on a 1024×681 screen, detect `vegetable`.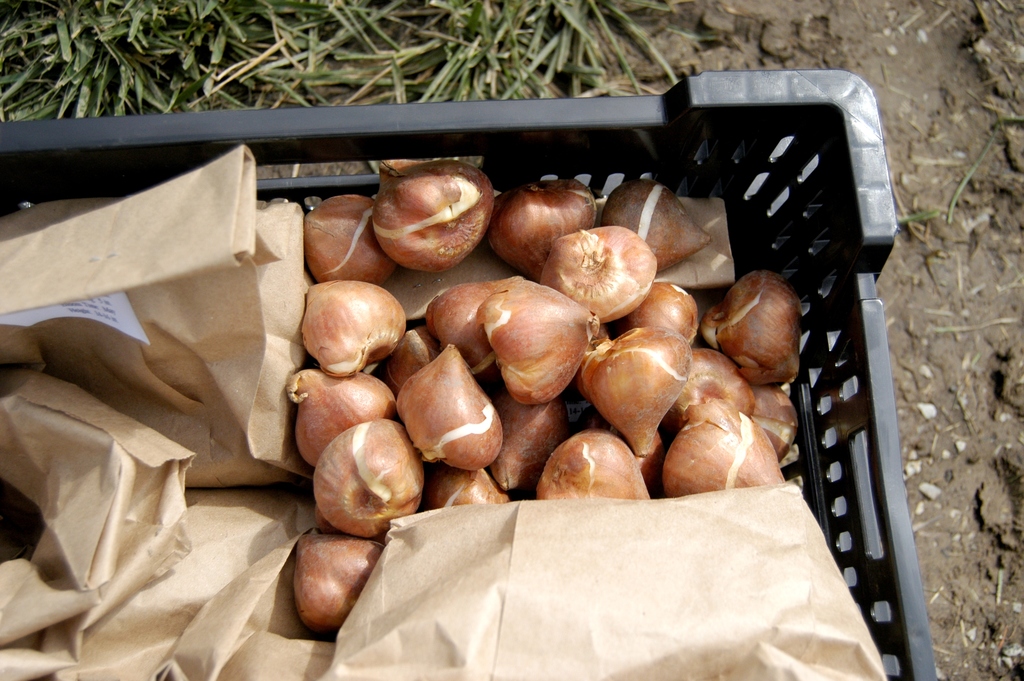
select_region(385, 340, 508, 468).
